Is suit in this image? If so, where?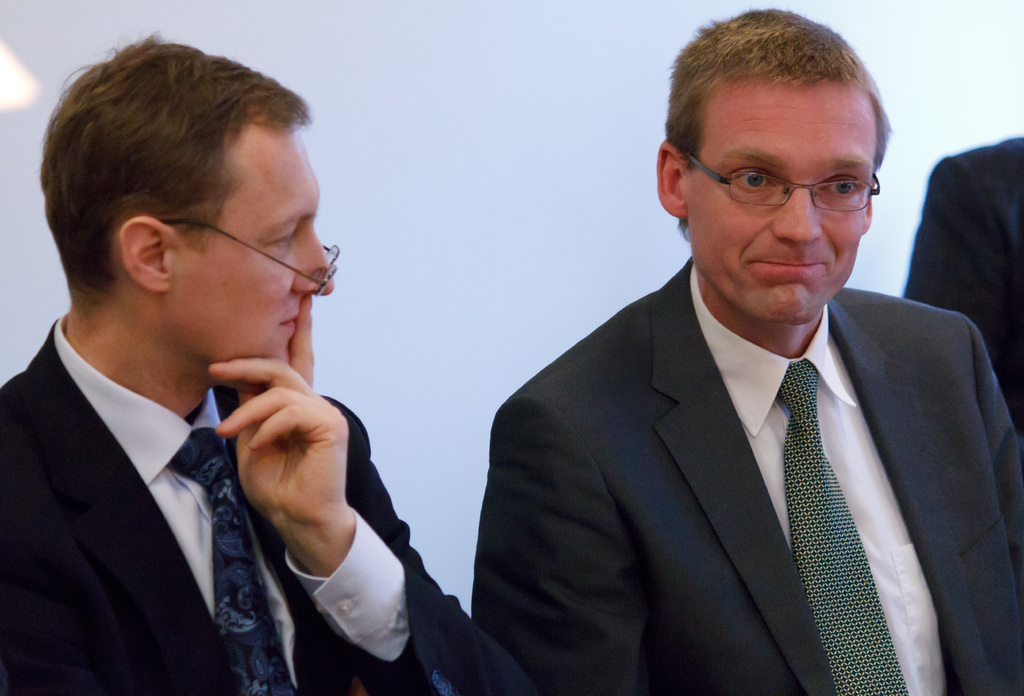
Yes, at (left=904, top=138, right=1023, bottom=432).
